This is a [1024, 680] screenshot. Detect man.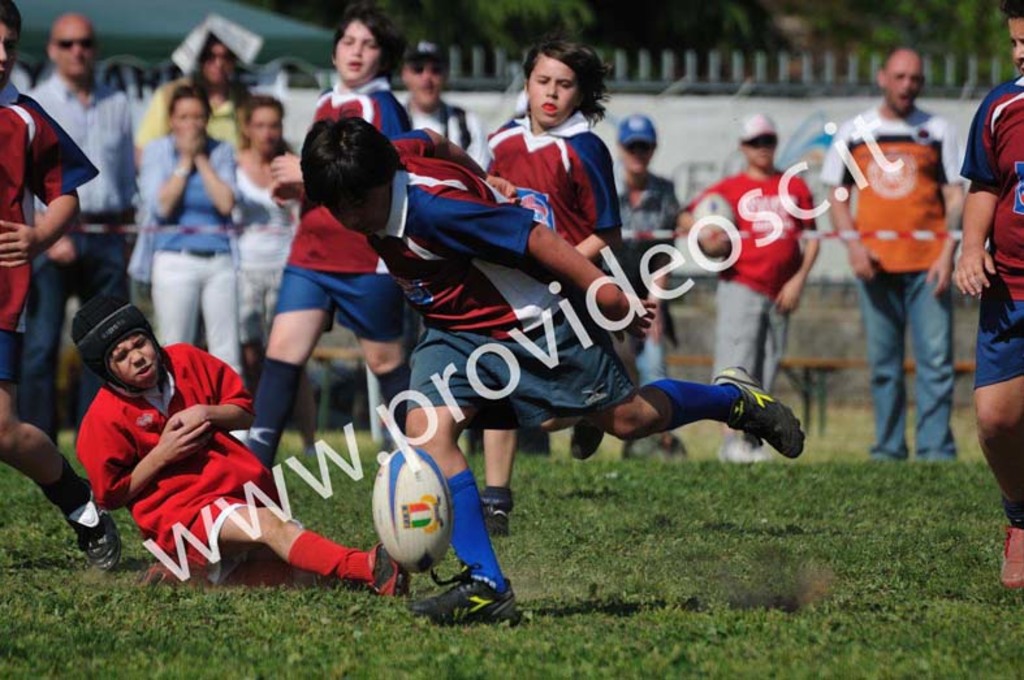
left=33, top=25, right=146, bottom=416.
